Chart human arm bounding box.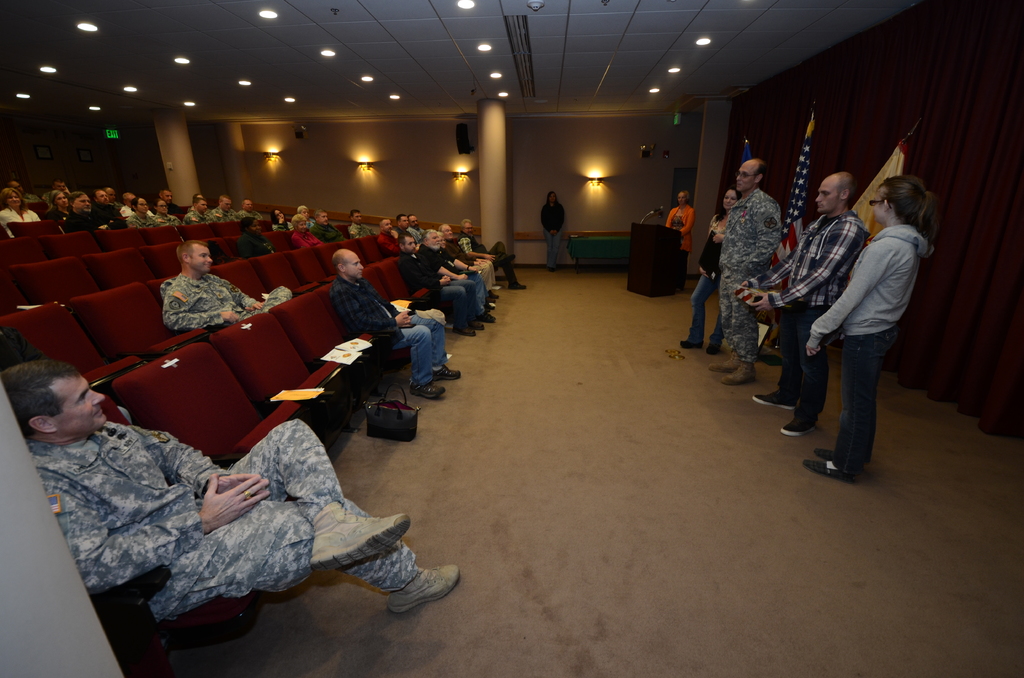
Charted: left=542, top=197, right=556, bottom=234.
